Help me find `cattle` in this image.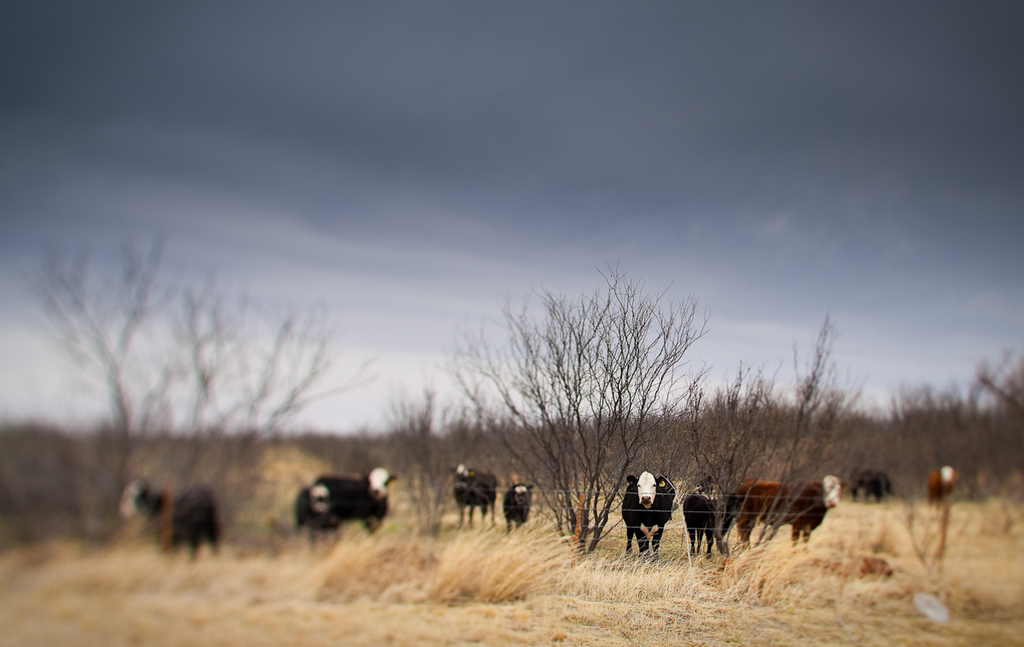
Found it: bbox=(117, 479, 224, 559).
